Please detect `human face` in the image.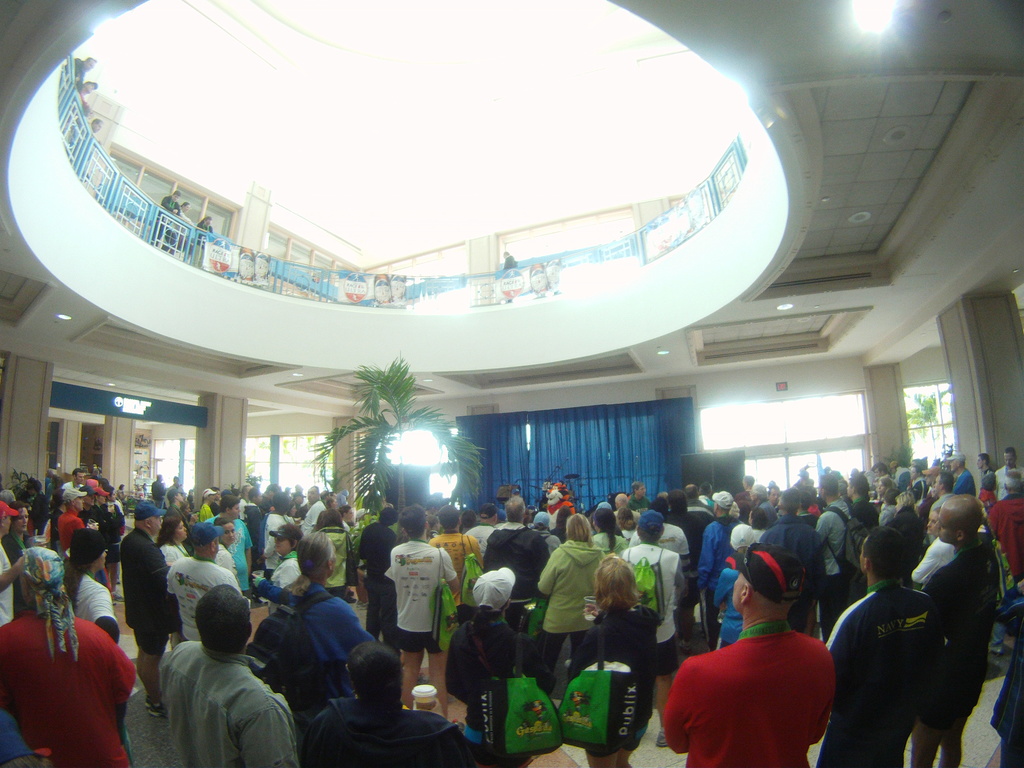
pyautogui.locateOnScreen(178, 519, 189, 539).
